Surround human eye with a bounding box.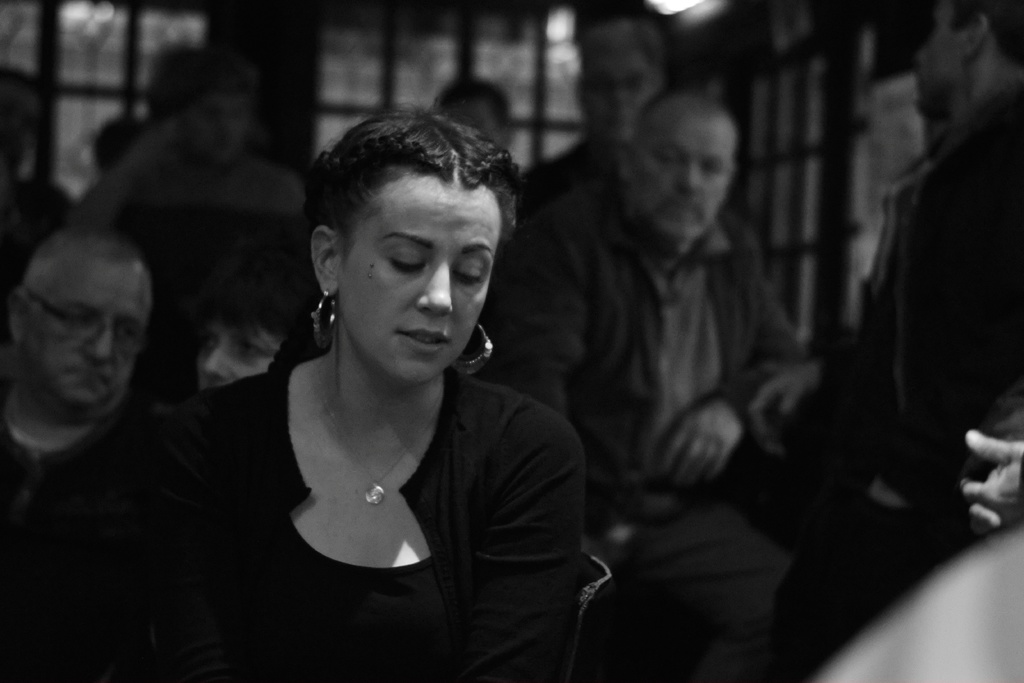
region(67, 304, 89, 337).
